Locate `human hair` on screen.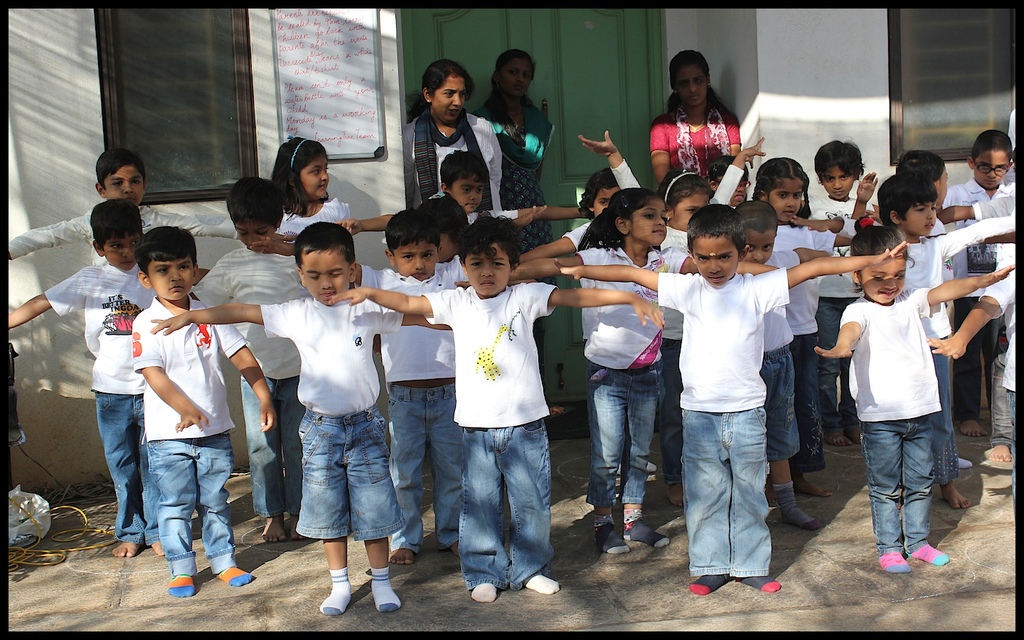
On screen at box=[457, 209, 522, 265].
